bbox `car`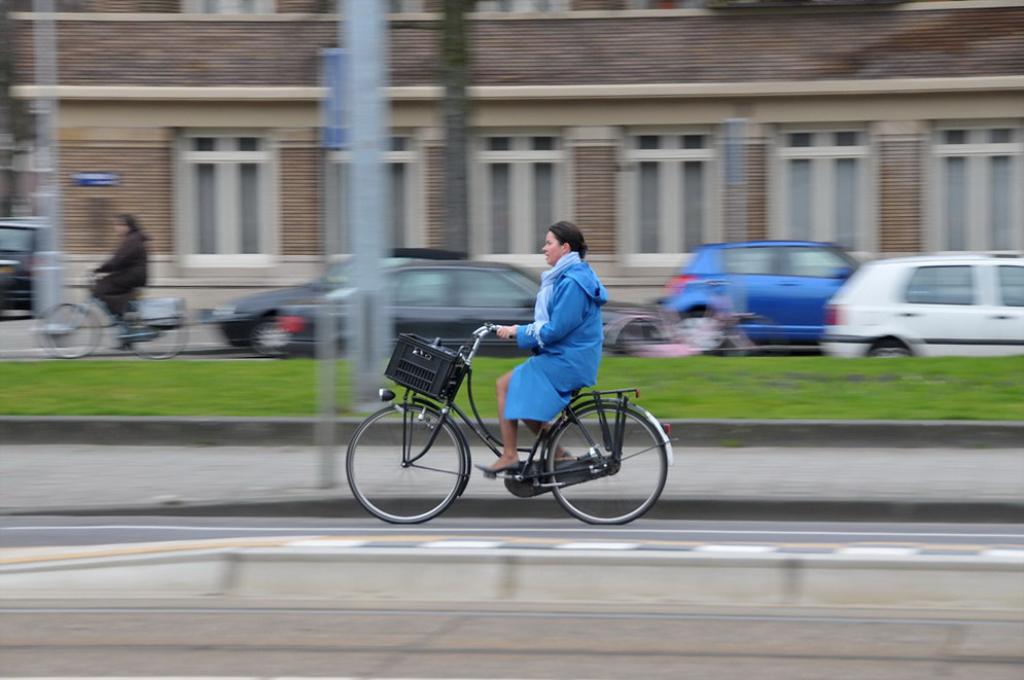
283,256,666,359
